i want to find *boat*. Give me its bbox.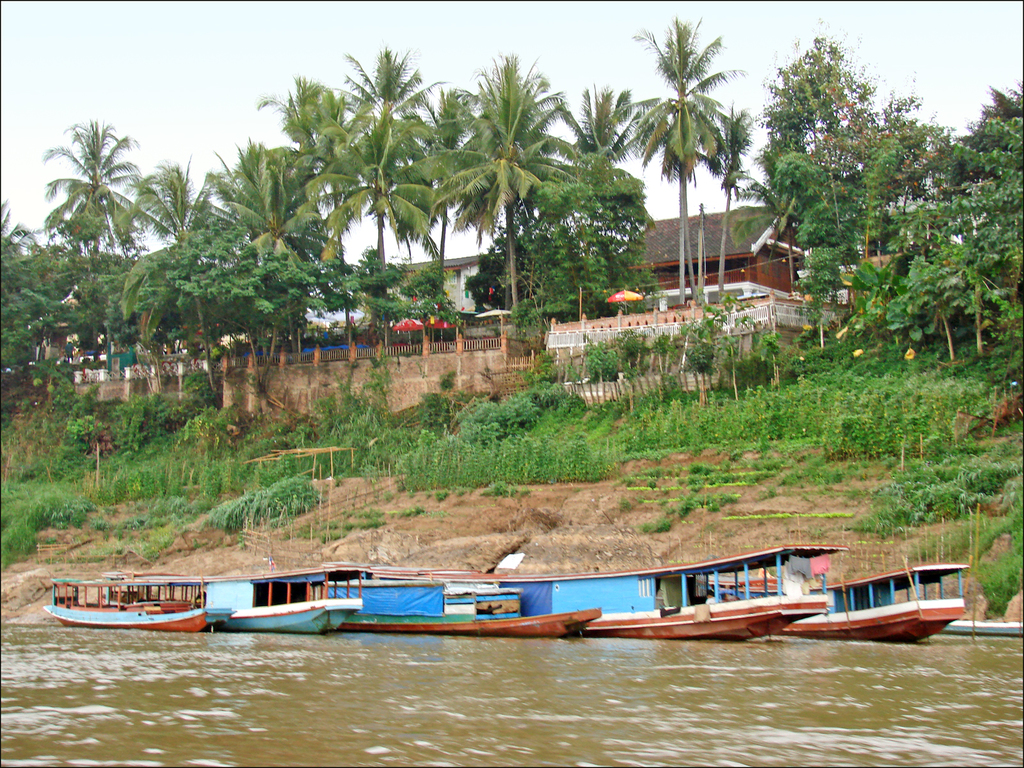
bbox(326, 566, 525, 625).
